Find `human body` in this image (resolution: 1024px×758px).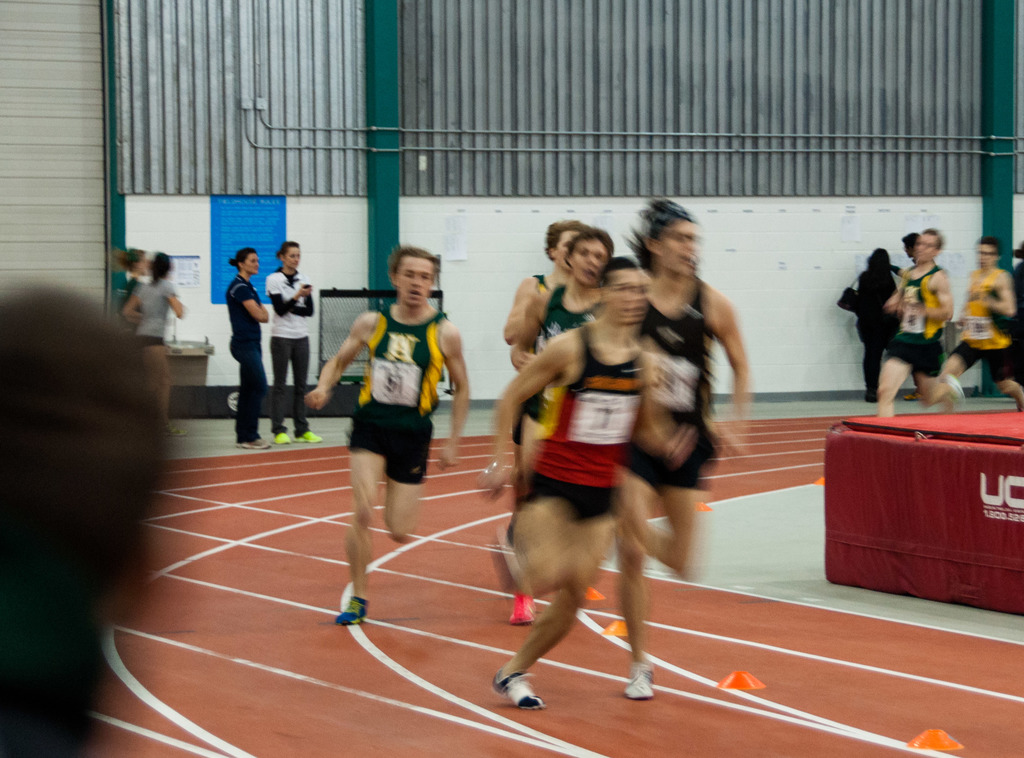
<box>122,277,191,434</box>.
